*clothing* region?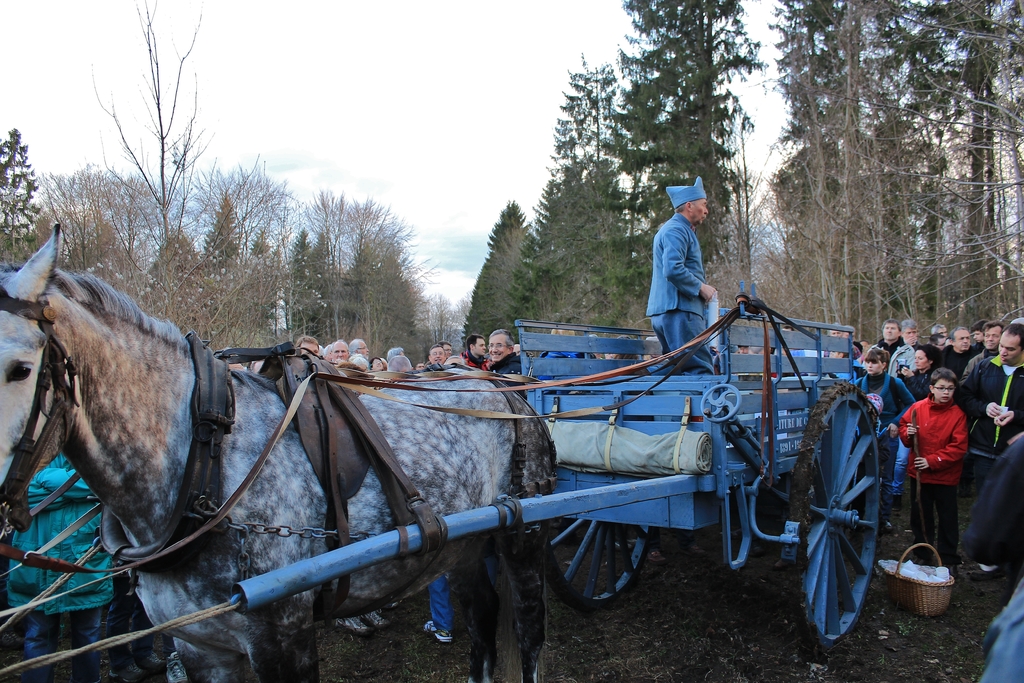
box=[898, 399, 966, 570]
